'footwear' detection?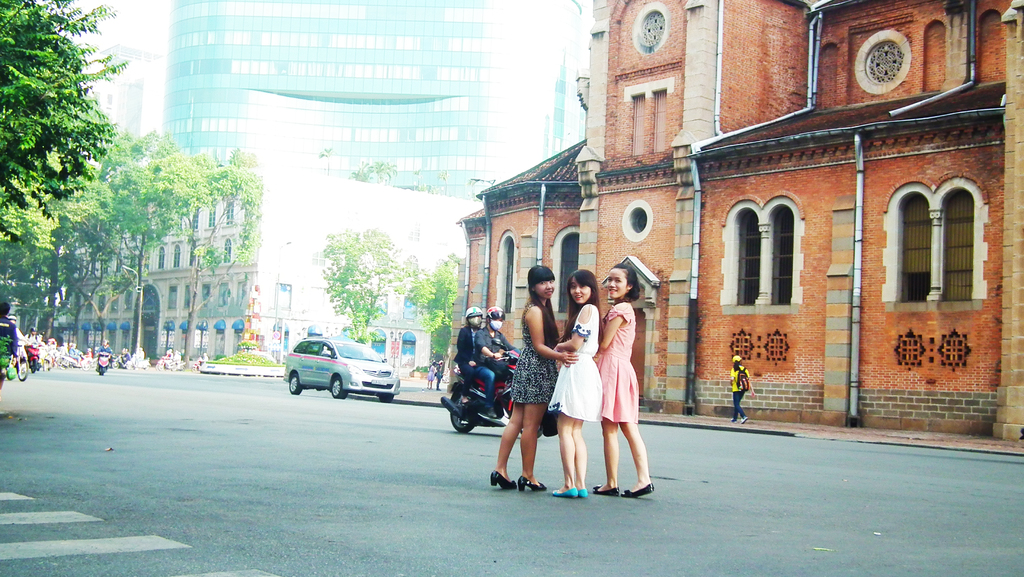
select_region(554, 484, 586, 499)
